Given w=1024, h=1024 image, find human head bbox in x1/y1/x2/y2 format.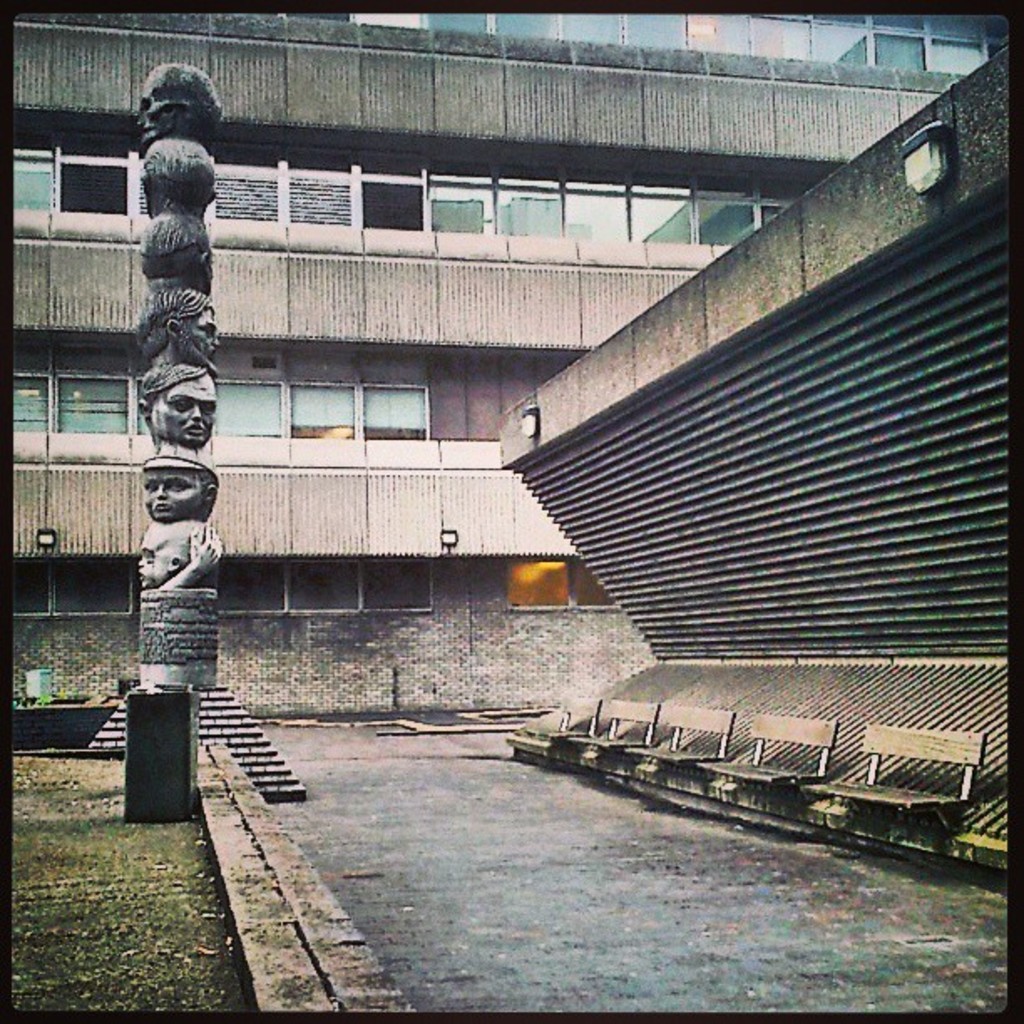
139/366/214/440.
